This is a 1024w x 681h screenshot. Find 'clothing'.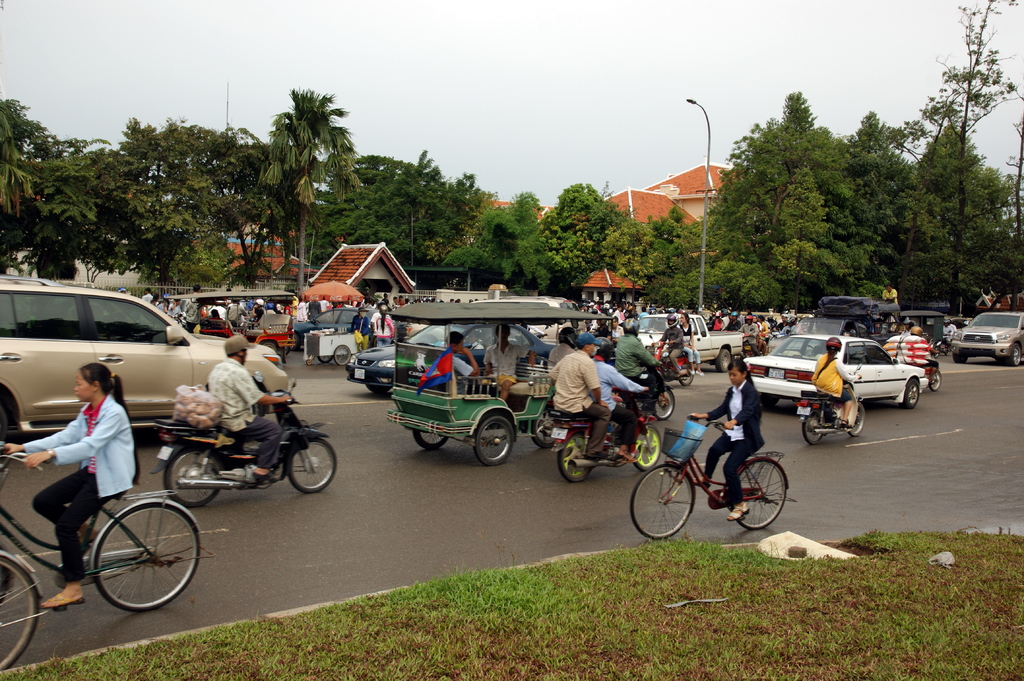
Bounding box: BBox(941, 324, 957, 346).
